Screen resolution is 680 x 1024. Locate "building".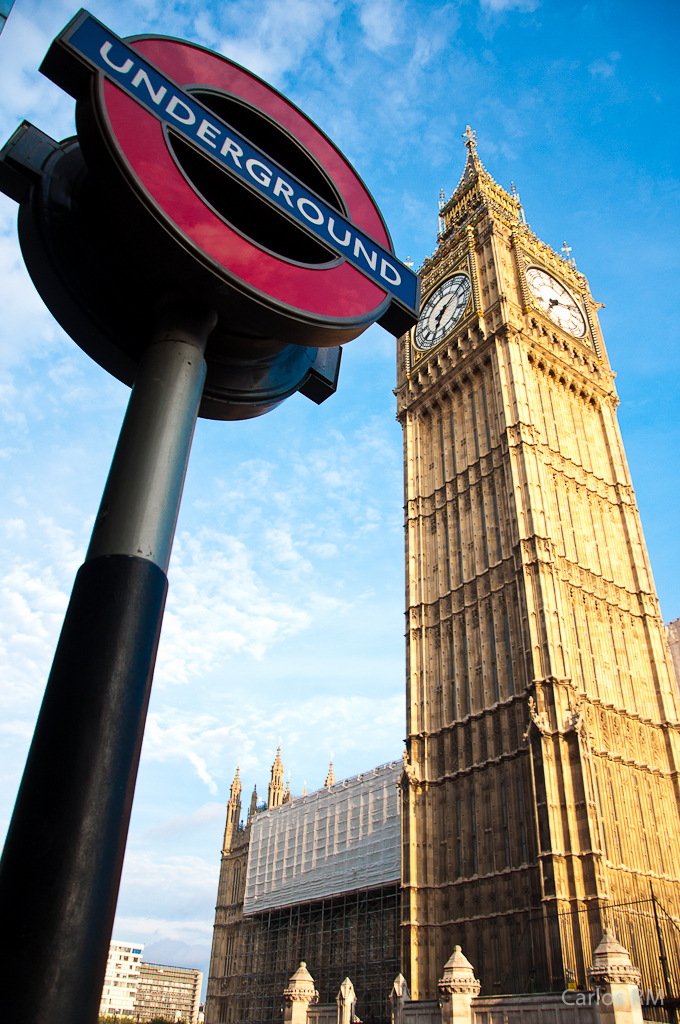
Rect(139, 964, 204, 1023).
